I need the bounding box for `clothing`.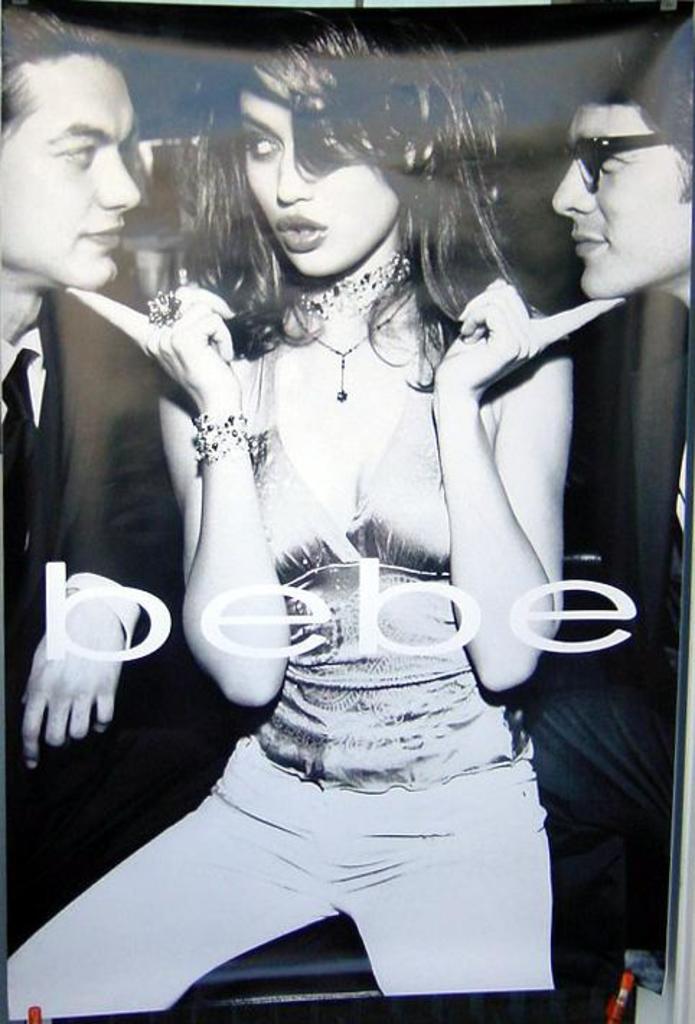
Here it is: locate(505, 286, 676, 989).
